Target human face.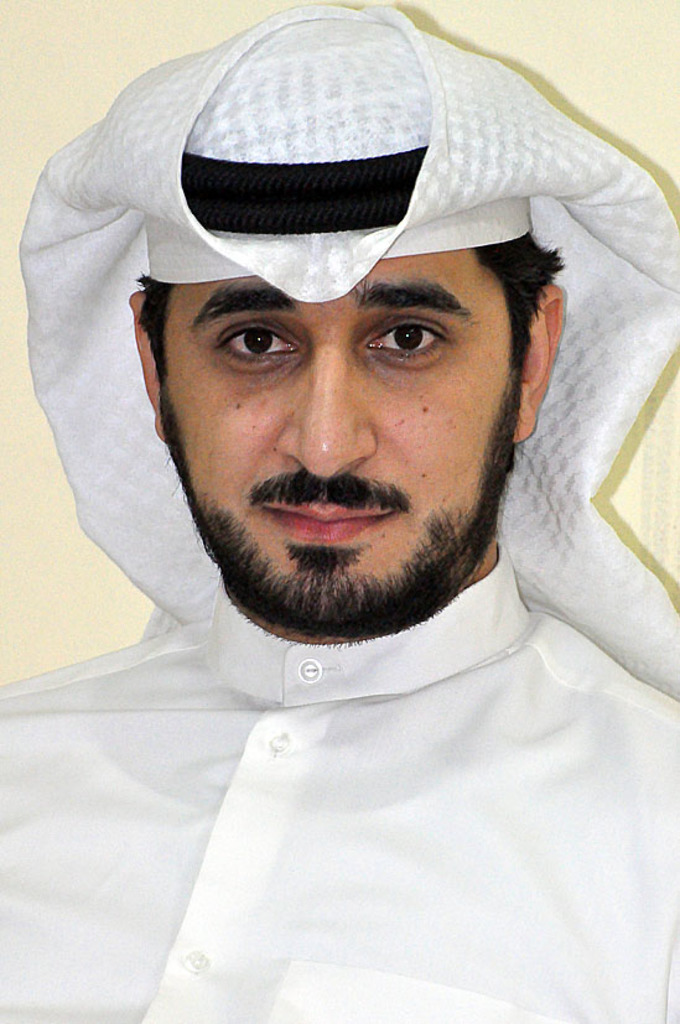
Target region: {"left": 155, "top": 246, "right": 512, "bottom": 631}.
